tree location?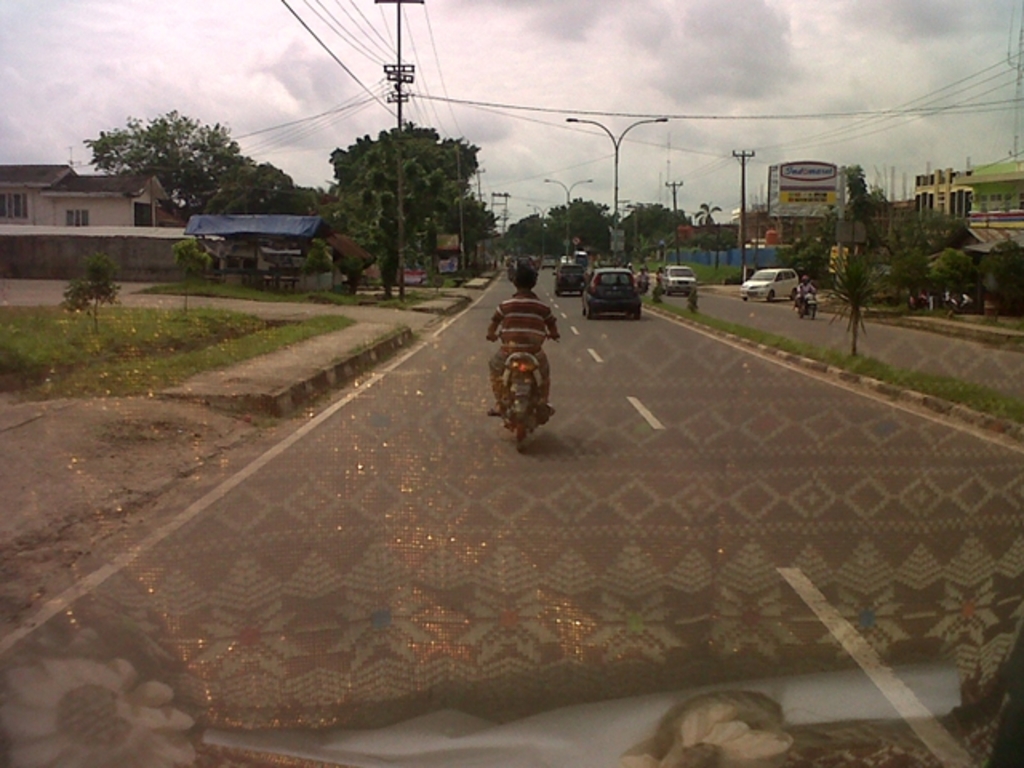
[618, 194, 691, 256]
